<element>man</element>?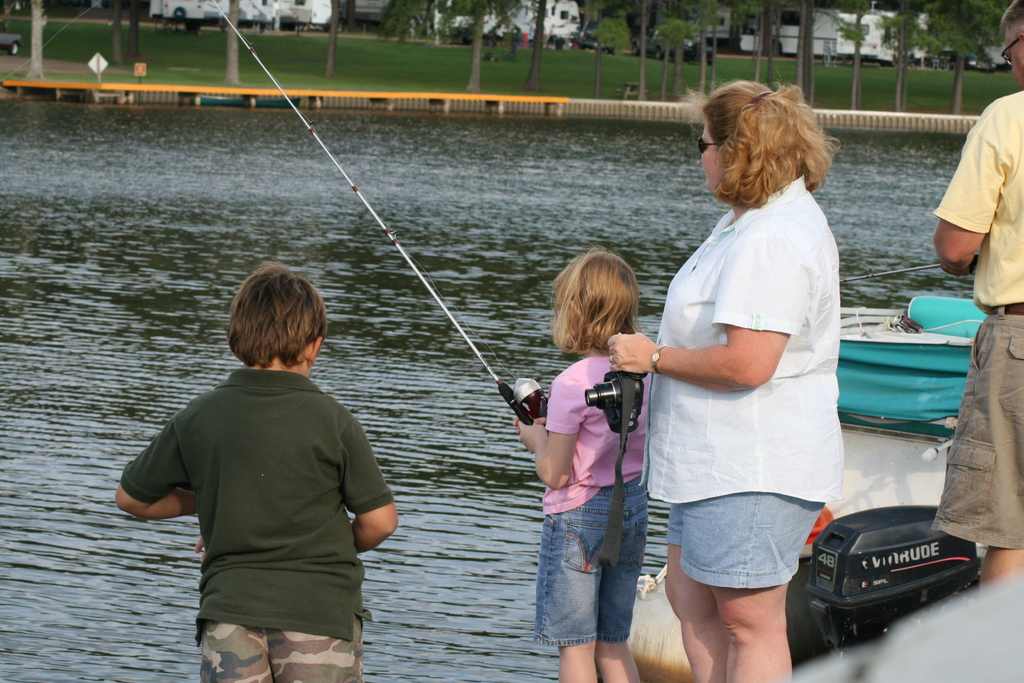
x1=930, y1=0, x2=1023, y2=589
